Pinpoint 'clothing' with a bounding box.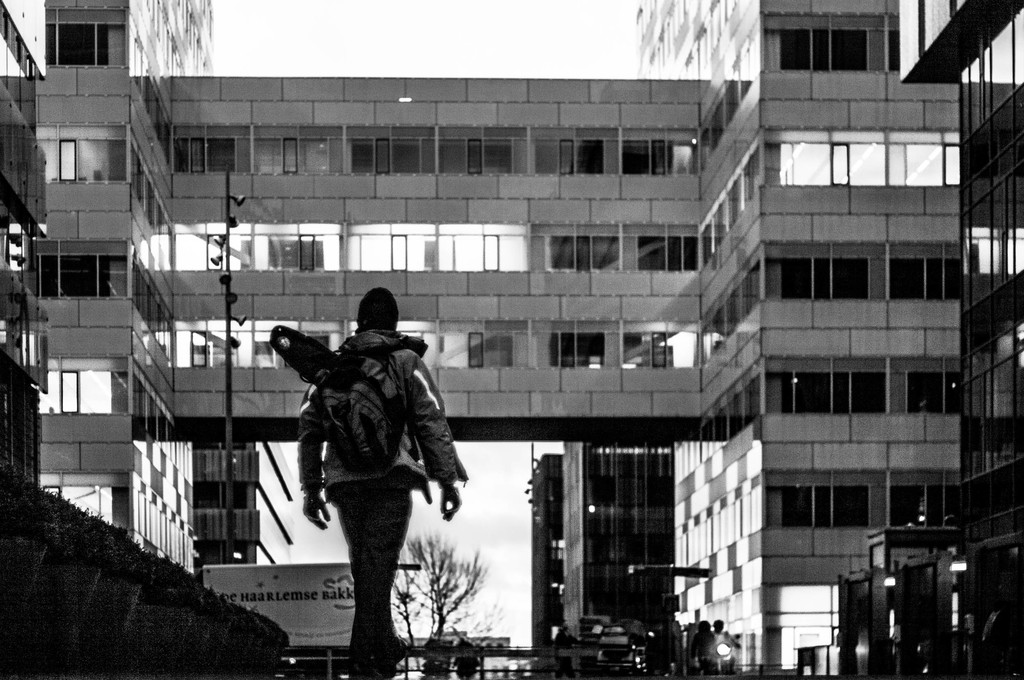
(551,624,580,679).
